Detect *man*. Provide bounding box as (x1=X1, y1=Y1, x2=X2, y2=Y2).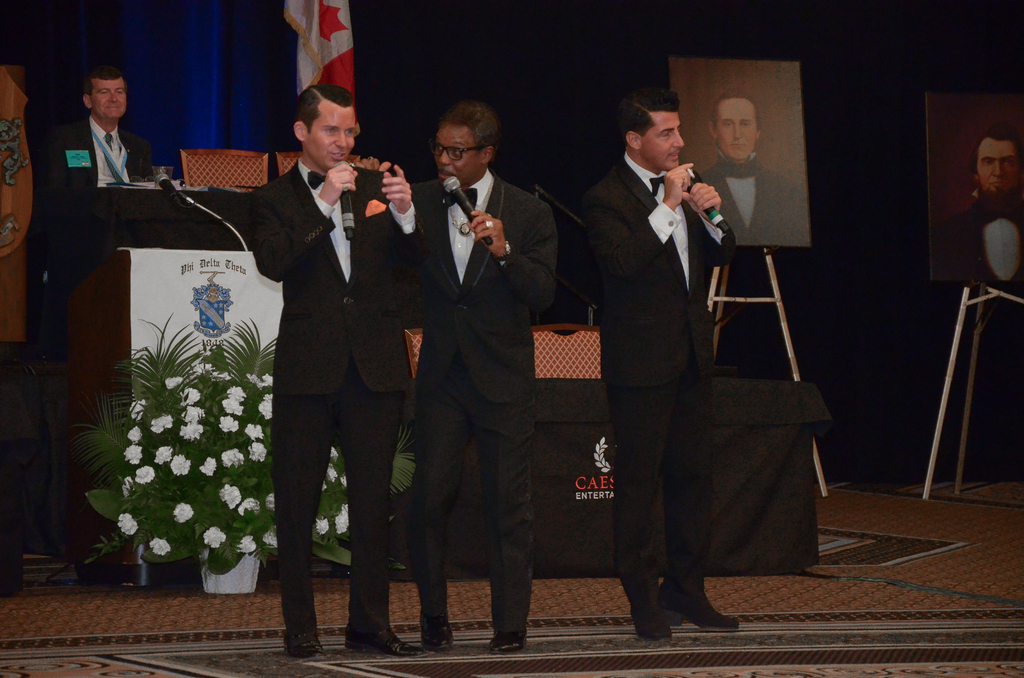
(x1=579, y1=86, x2=742, y2=641).
